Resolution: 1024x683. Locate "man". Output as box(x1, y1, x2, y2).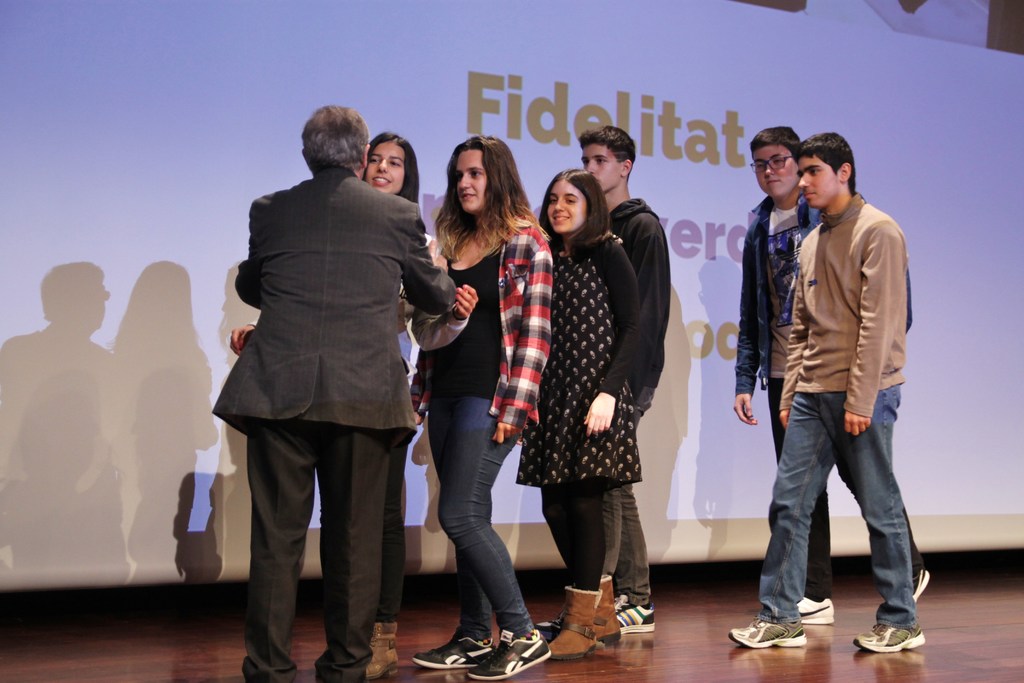
box(573, 124, 672, 630).
